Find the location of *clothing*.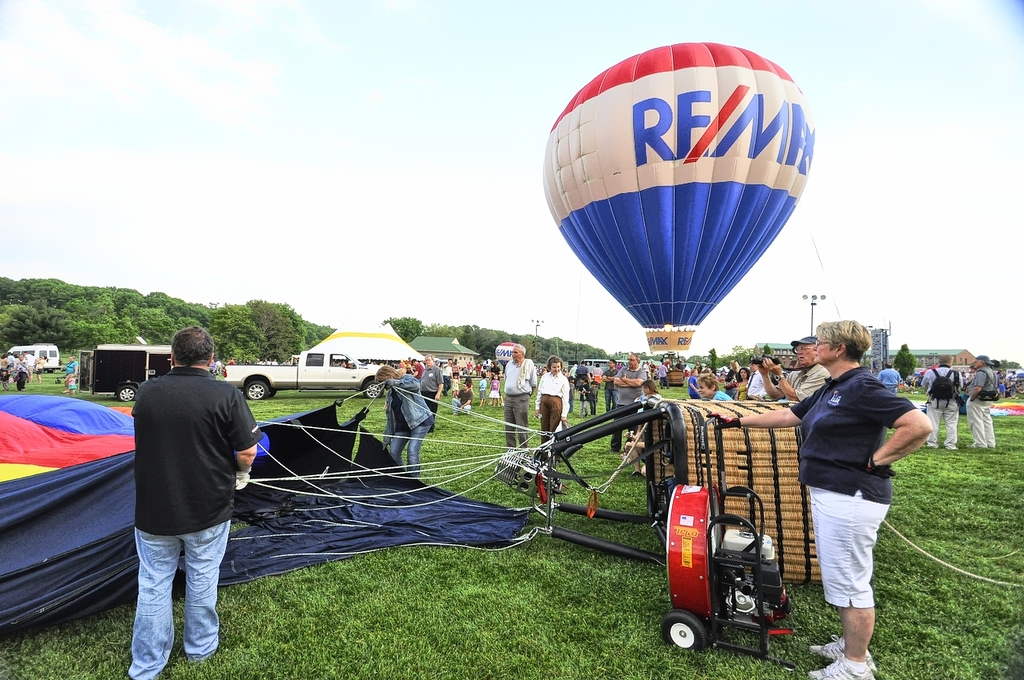
Location: crop(605, 366, 616, 411).
